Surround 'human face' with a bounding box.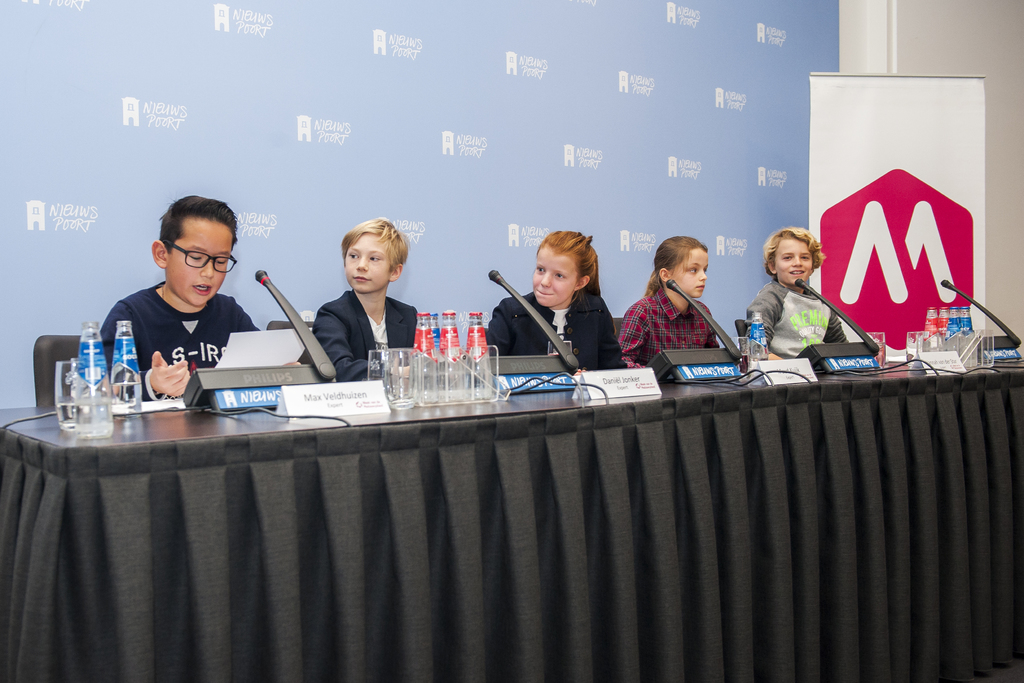
{"x1": 536, "y1": 254, "x2": 574, "y2": 308}.
